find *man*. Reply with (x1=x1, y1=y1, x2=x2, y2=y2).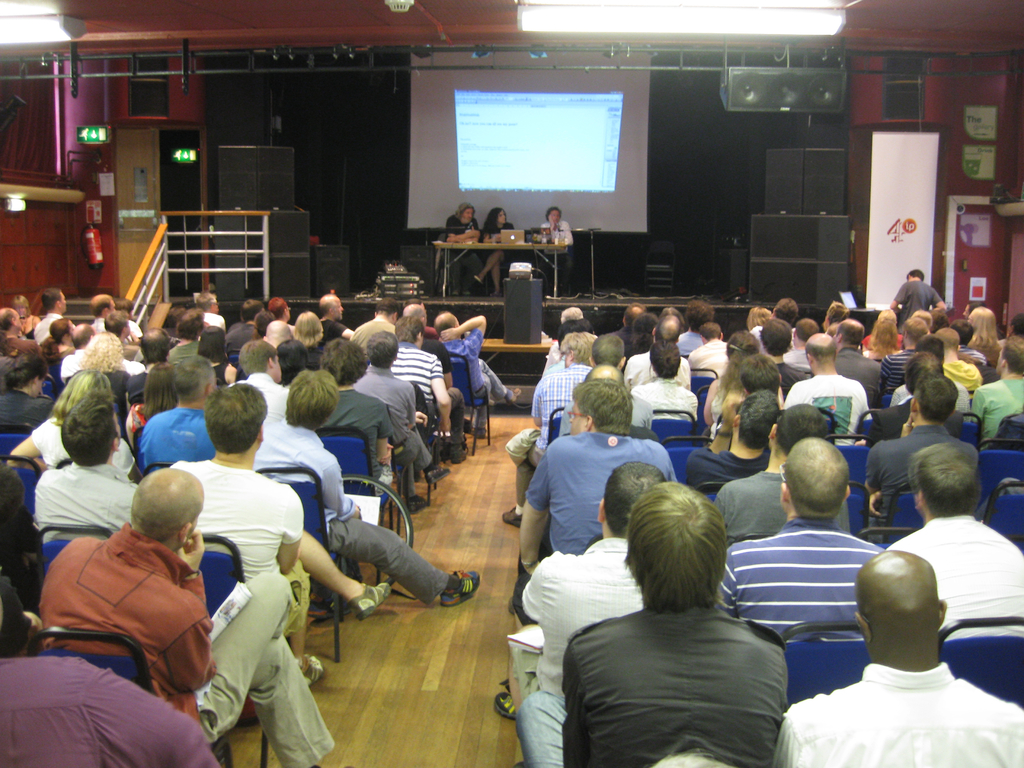
(x1=59, y1=320, x2=148, y2=378).
